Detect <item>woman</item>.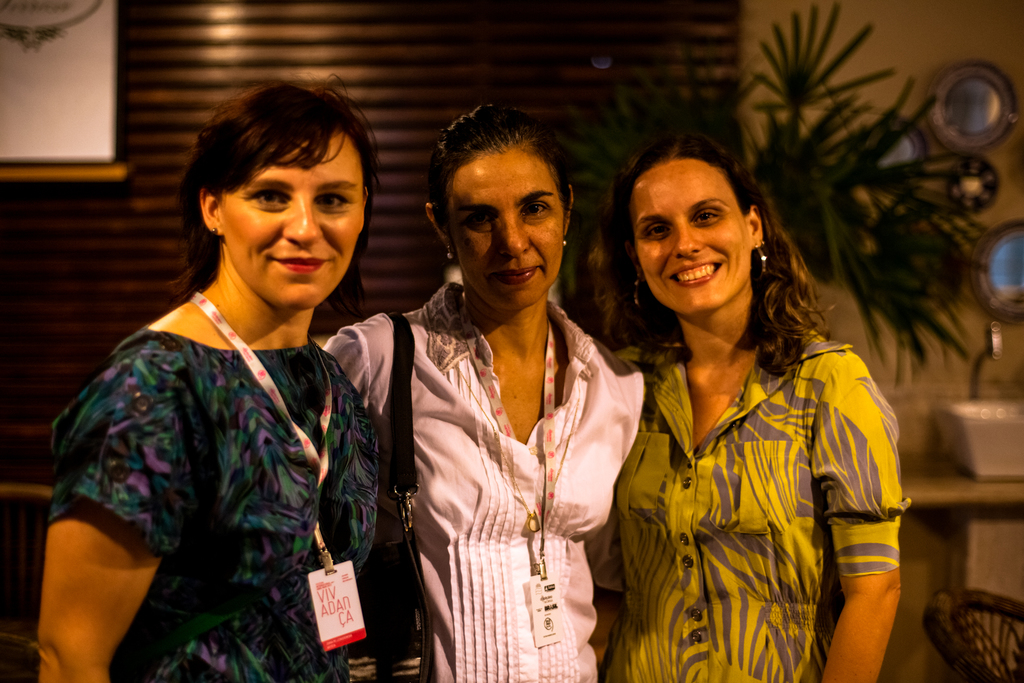
Detected at 40,85,380,682.
